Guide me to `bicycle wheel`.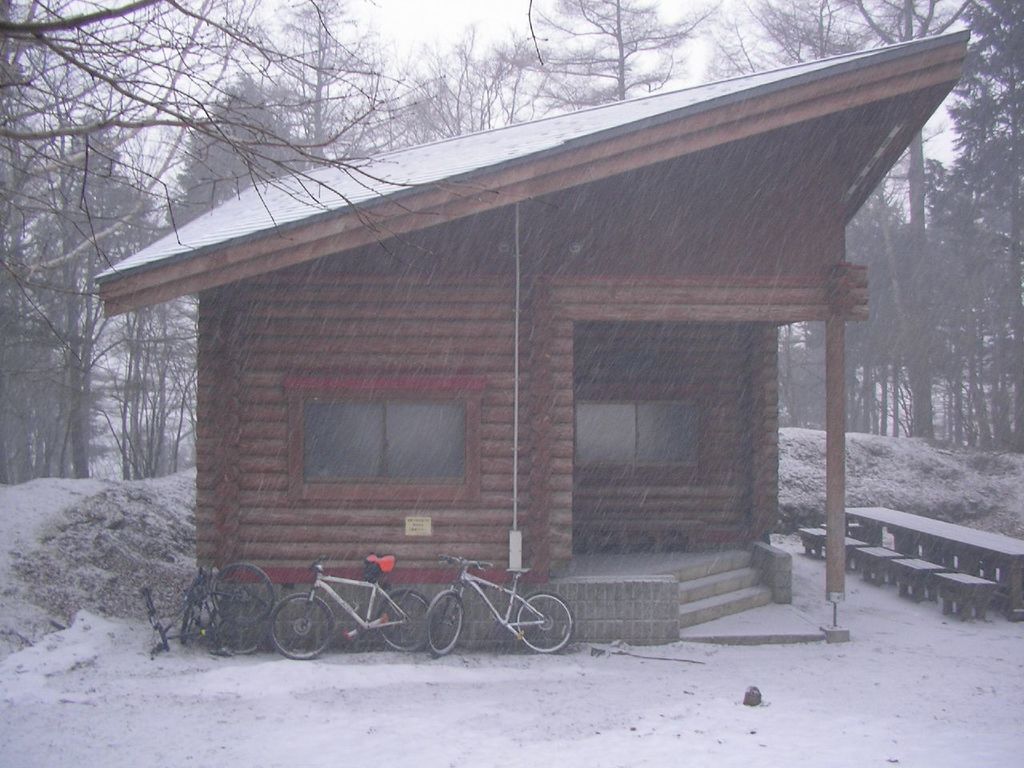
Guidance: <bbox>210, 560, 278, 626</bbox>.
